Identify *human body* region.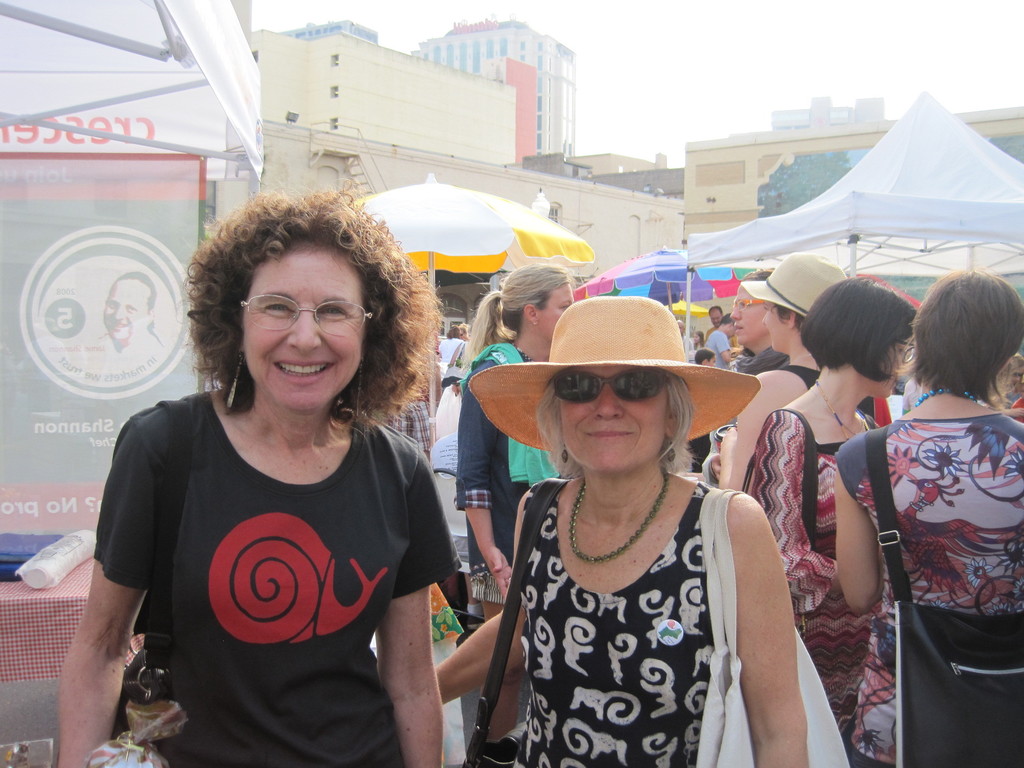
Region: region(706, 314, 735, 364).
